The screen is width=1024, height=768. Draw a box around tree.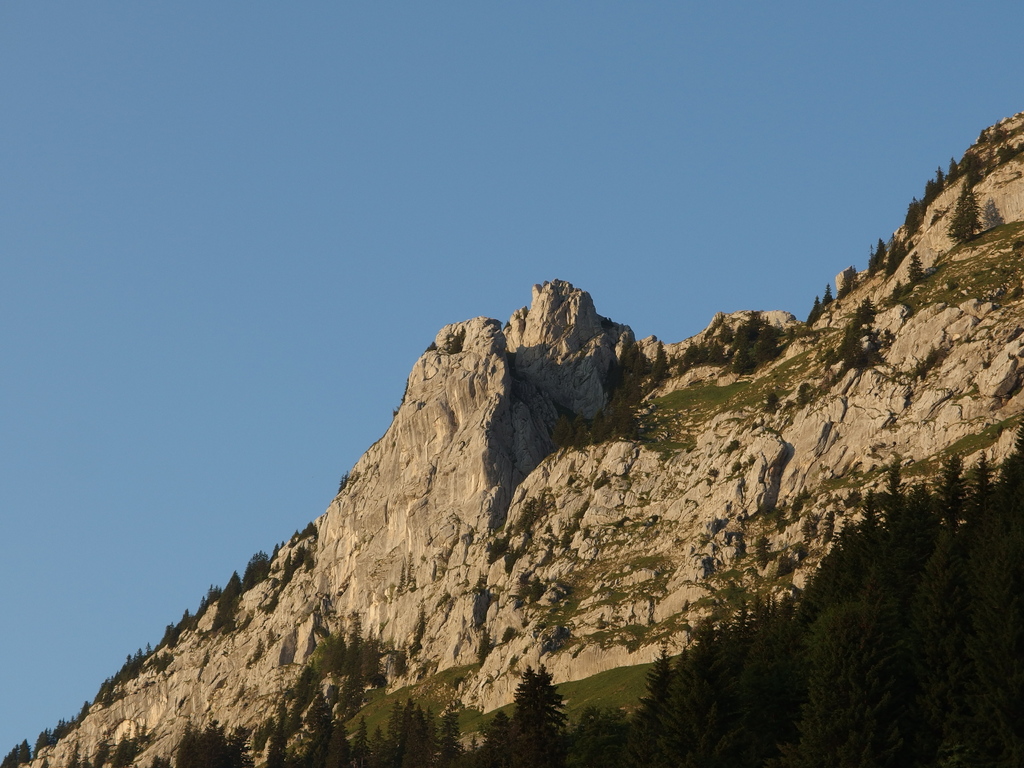
rect(824, 303, 892, 371).
